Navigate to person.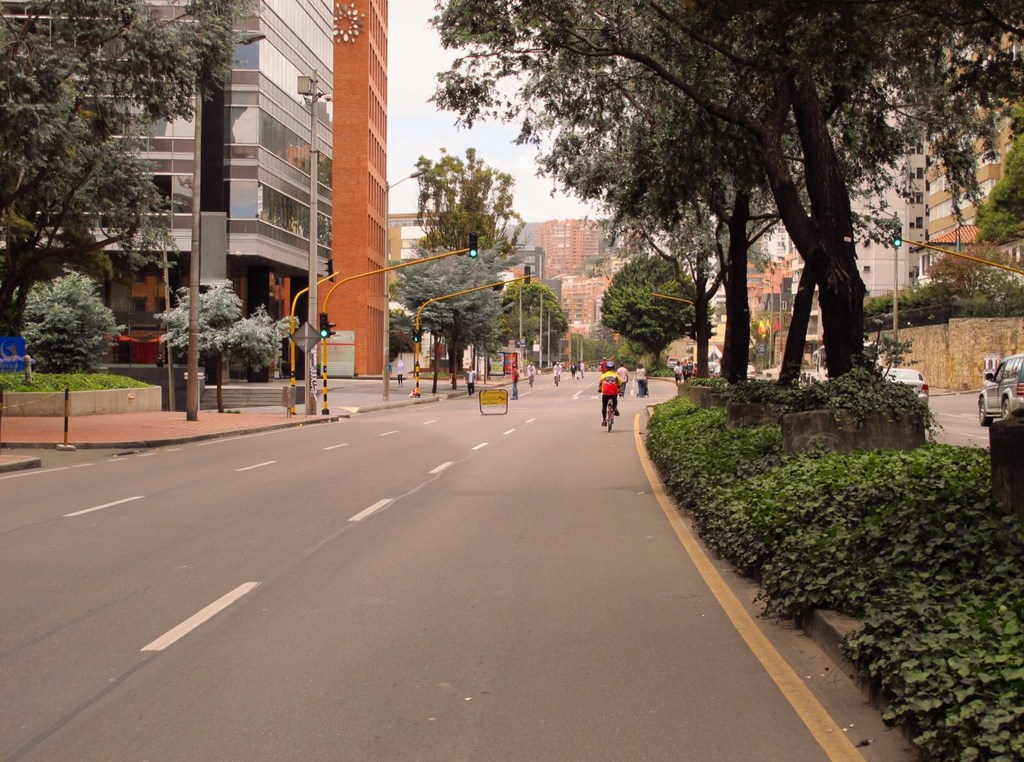
Navigation target: bbox(552, 362, 561, 382).
